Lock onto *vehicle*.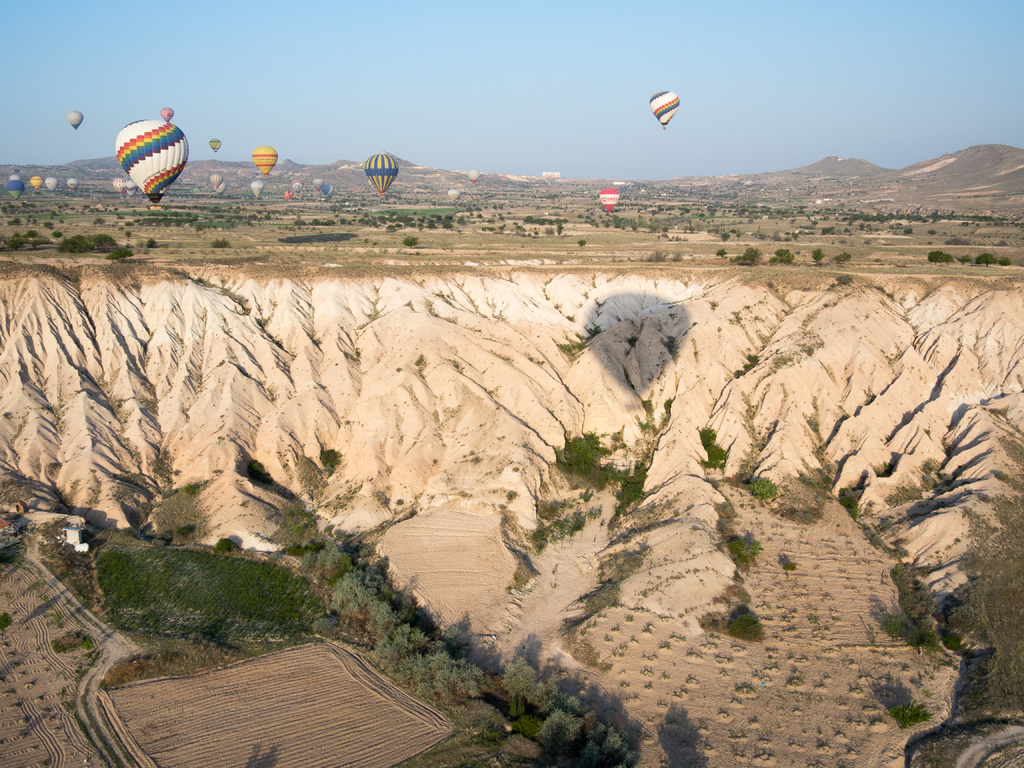
Locked: [left=250, top=148, right=277, bottom=182].
